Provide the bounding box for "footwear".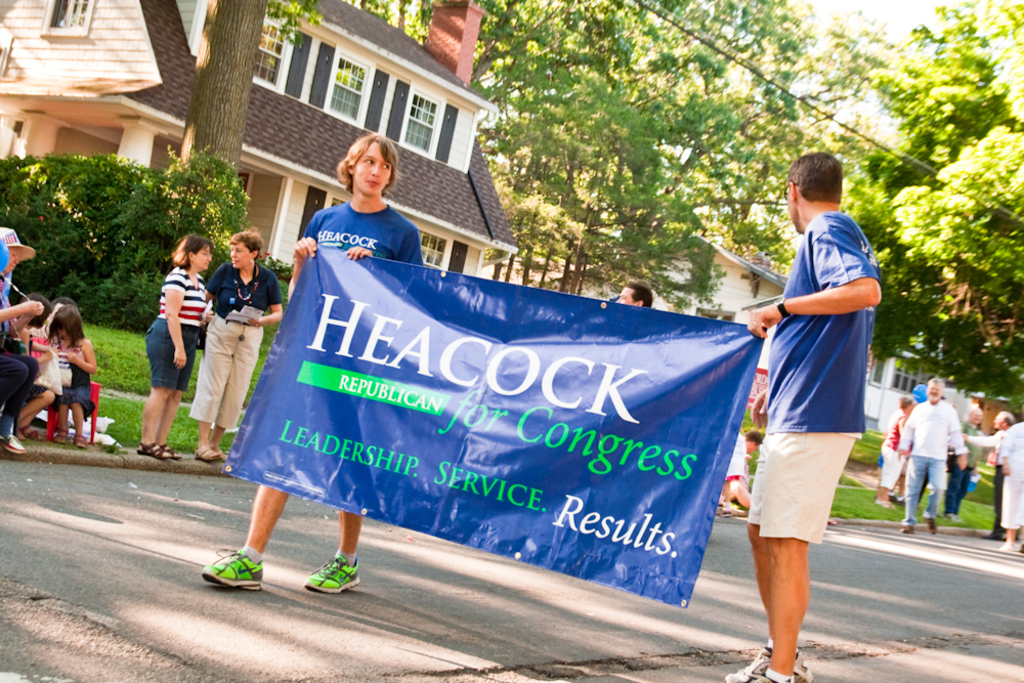
{"left": 871, "top": 499, "right": 895, "bottom": 511}.
